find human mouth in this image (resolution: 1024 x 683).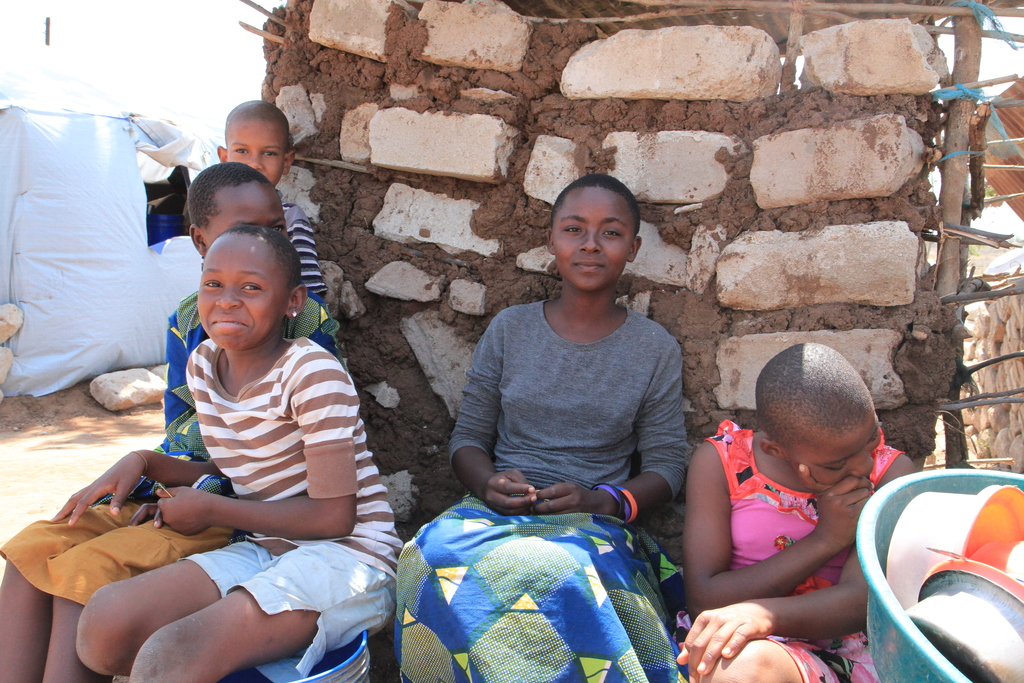
locate(576, 260, 604, 272).
